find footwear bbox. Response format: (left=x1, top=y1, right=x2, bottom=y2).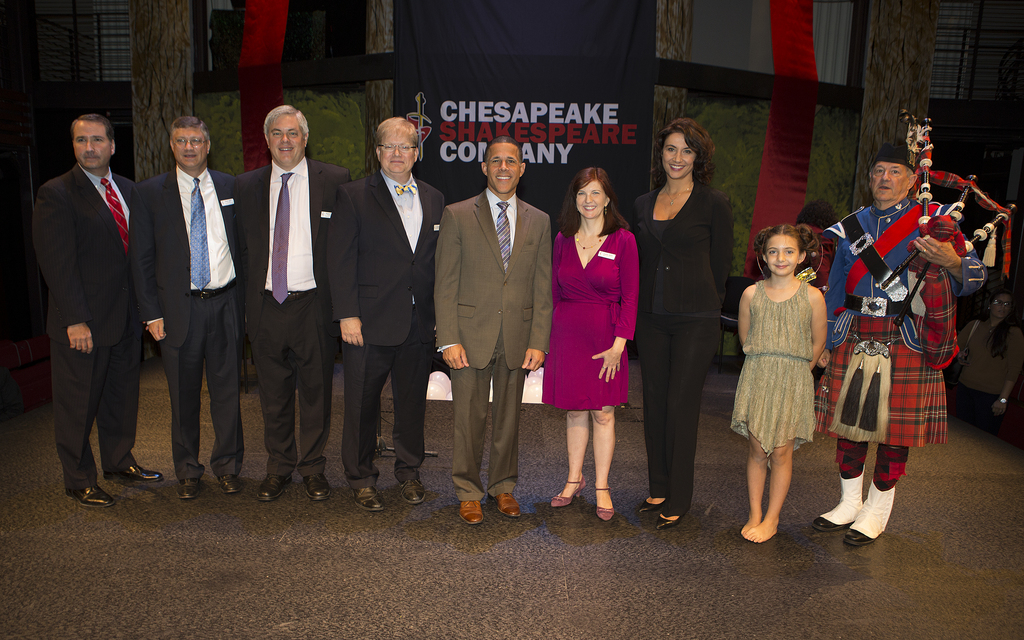
(left=492, top=494, right=523, bottom=519).
